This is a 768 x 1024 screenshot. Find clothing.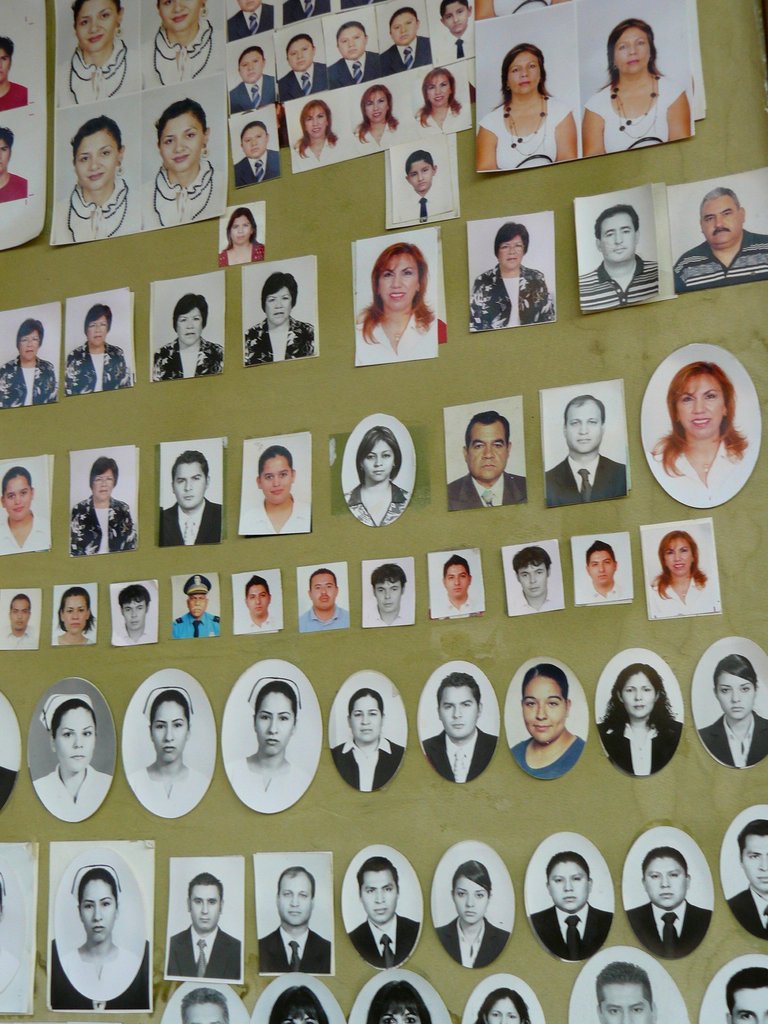
Bounding box: <box>508,737,586,778</box>.
